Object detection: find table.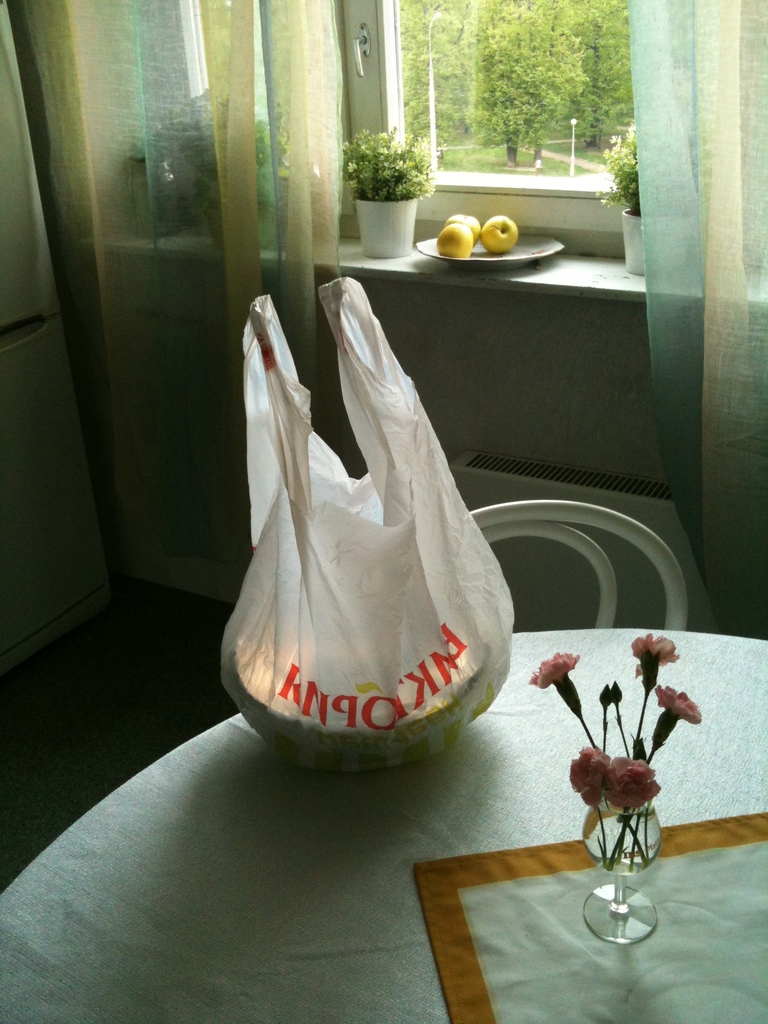
(x1=0, y1=624, x2=767, y2=1023).
